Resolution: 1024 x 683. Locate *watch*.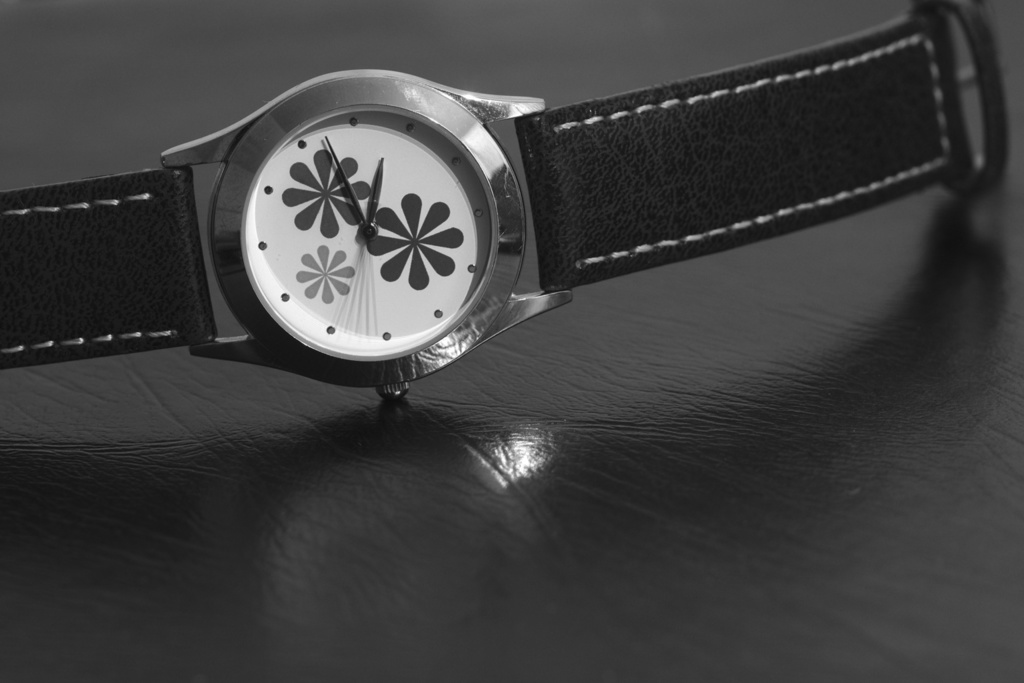
rect(0, 0, 1009, 399).
